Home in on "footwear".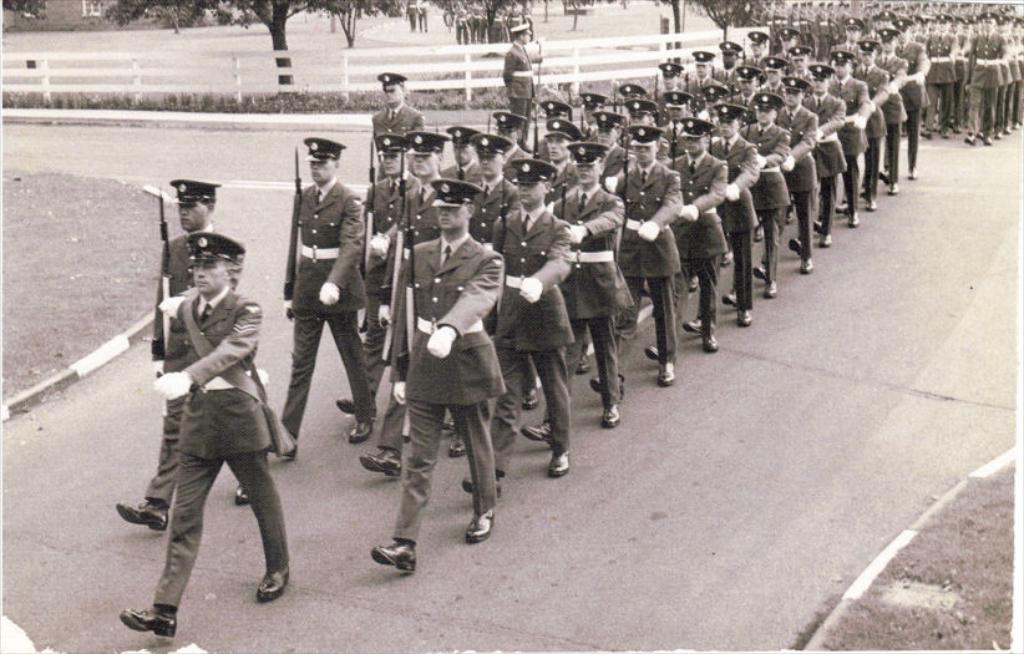
Homed in at (left=118, top=605, right=177, bottom=643).
